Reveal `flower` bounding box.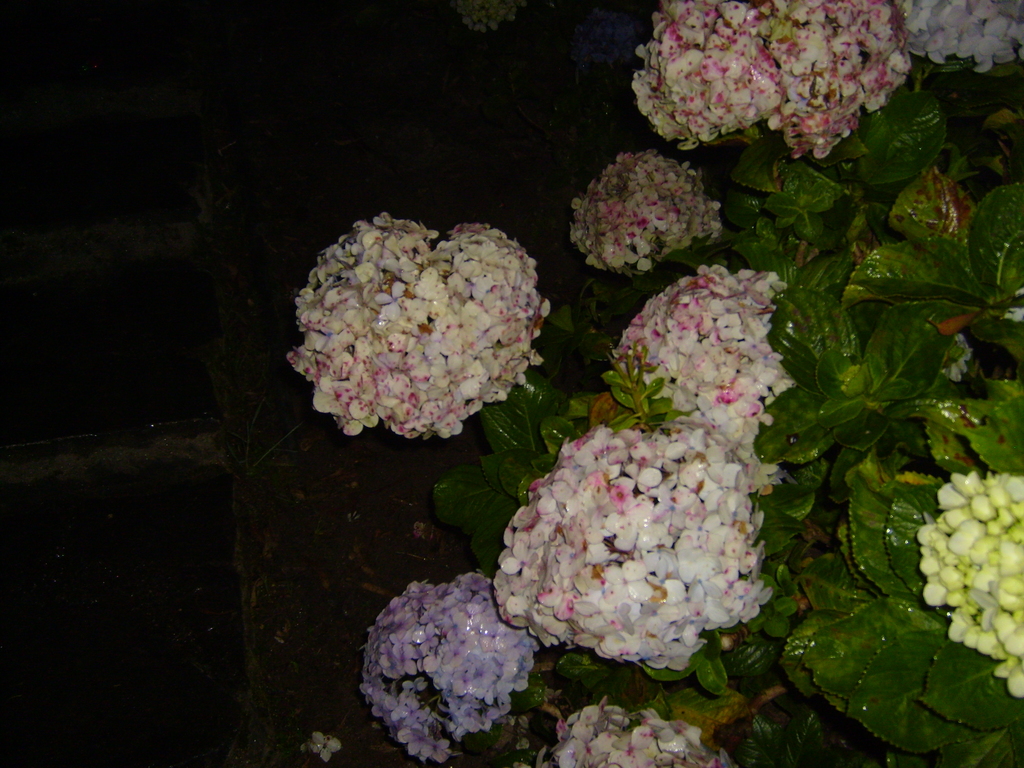
Revealed: select_region(906, 463, 1023, 697).
